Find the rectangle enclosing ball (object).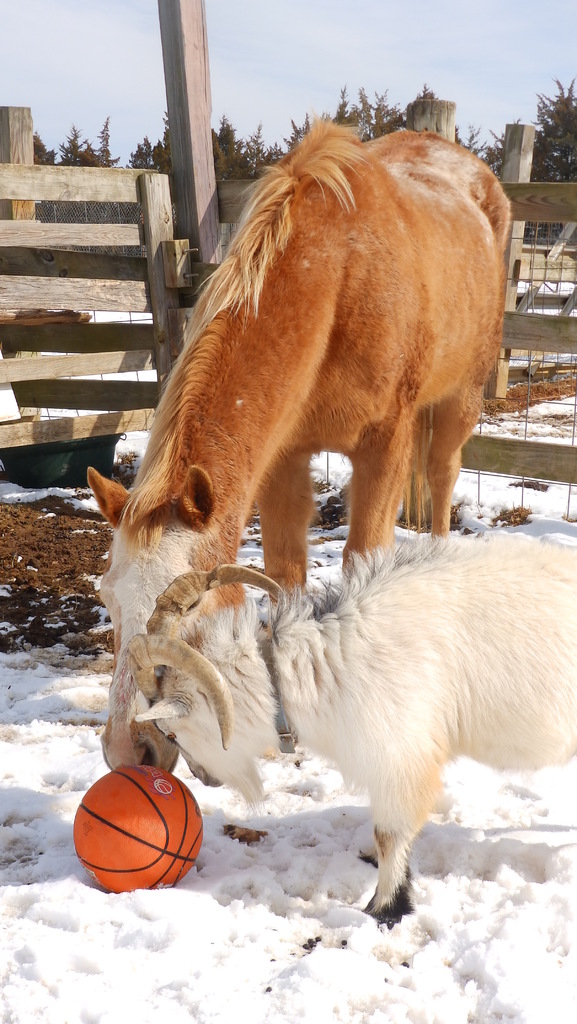
bbox(73, 769, 203, 893).
